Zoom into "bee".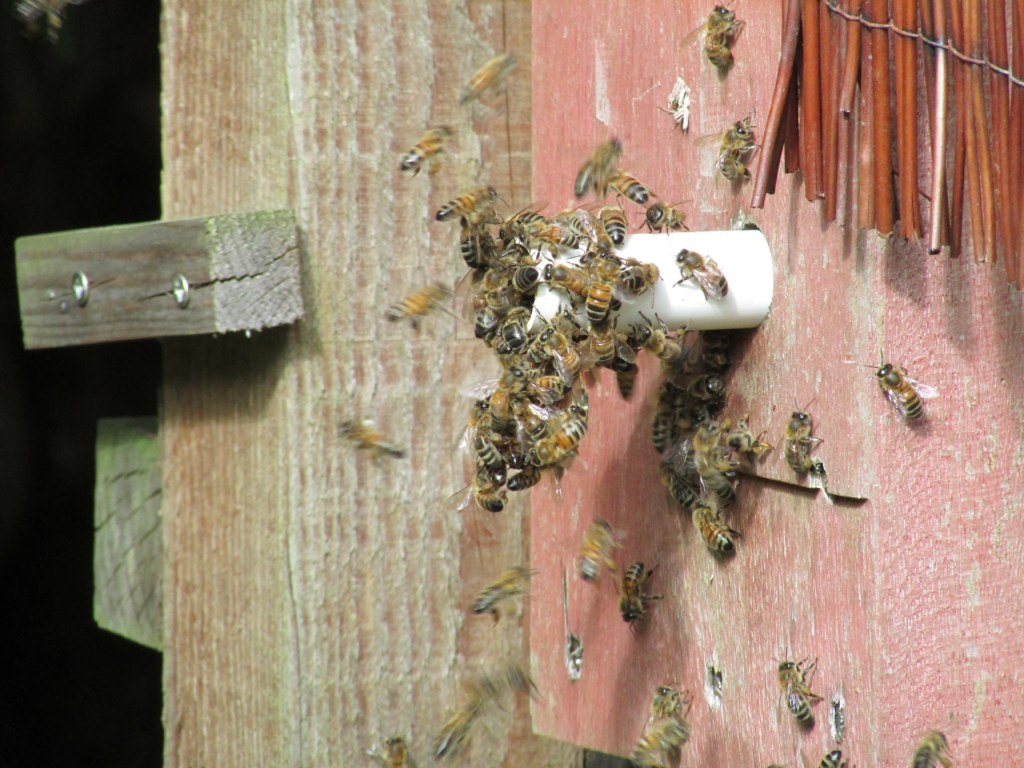
Zoom target: {"x1": 585, "y1": 518, "x2": 616, "y2": 583}.
